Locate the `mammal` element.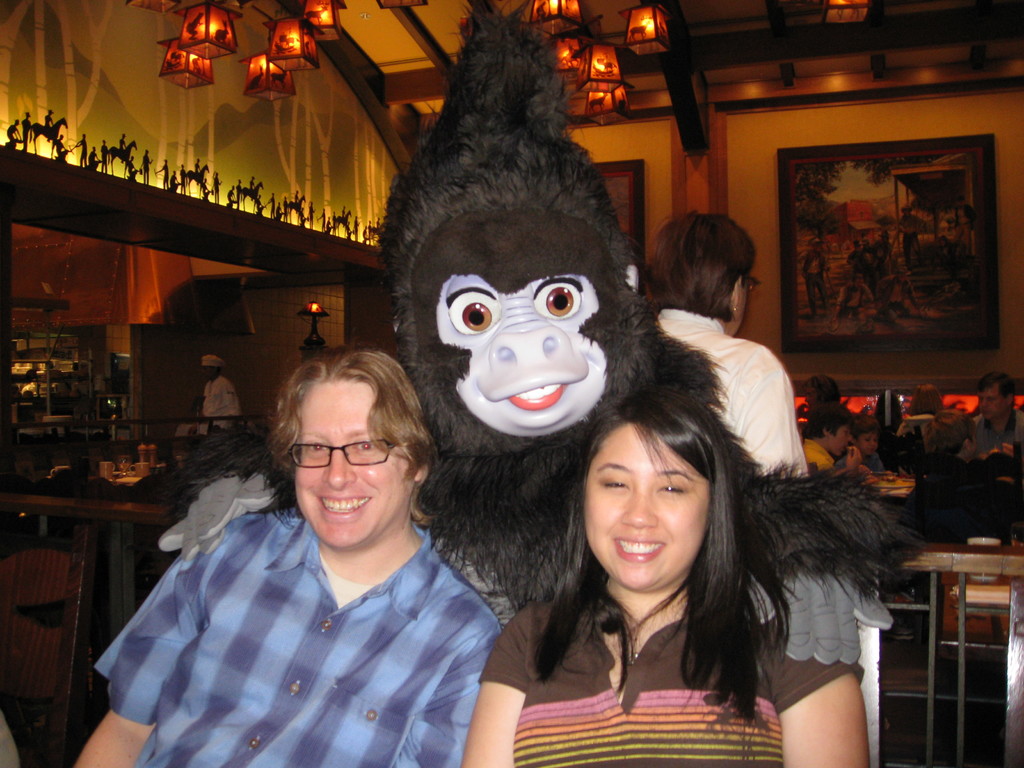
Element bbox: [left=191, top=358, right=253, bottom=442].
